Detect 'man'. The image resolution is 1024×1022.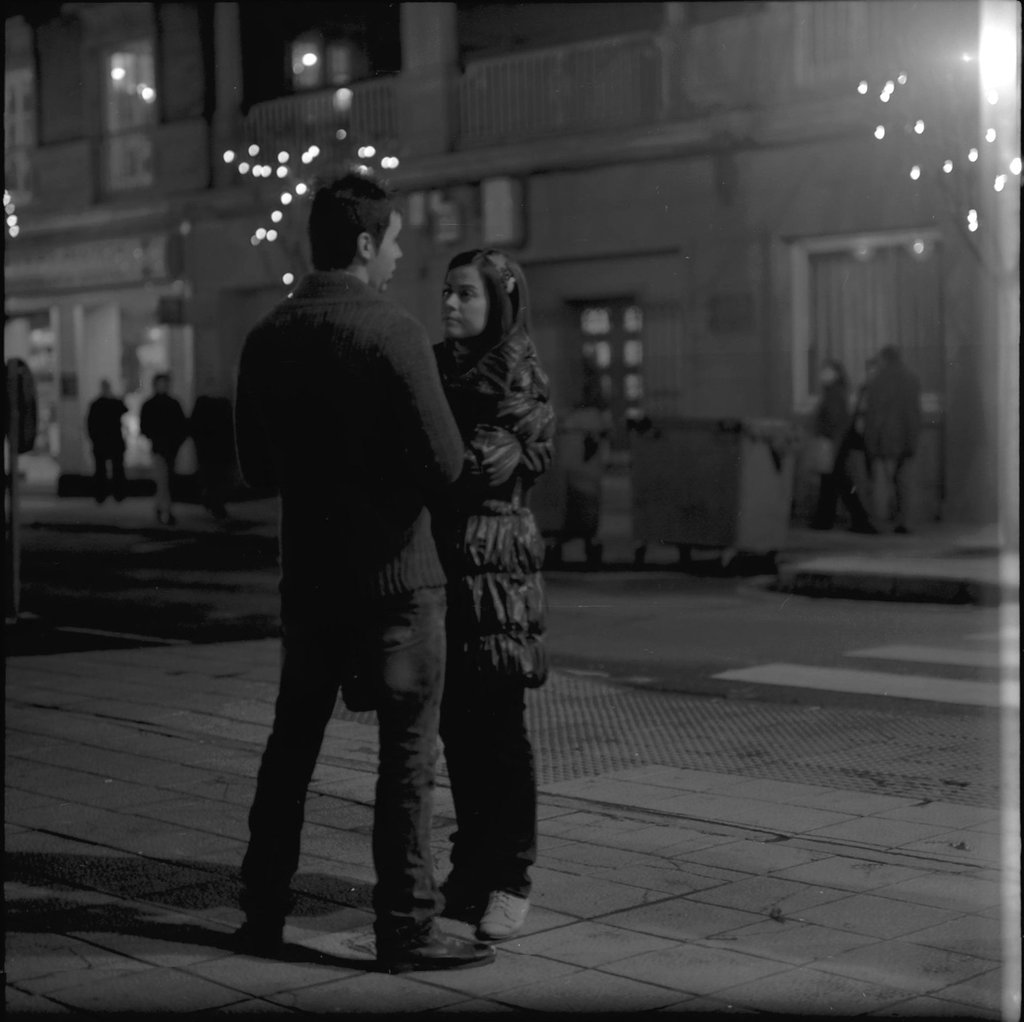
region(220, 164, 502, 974).
